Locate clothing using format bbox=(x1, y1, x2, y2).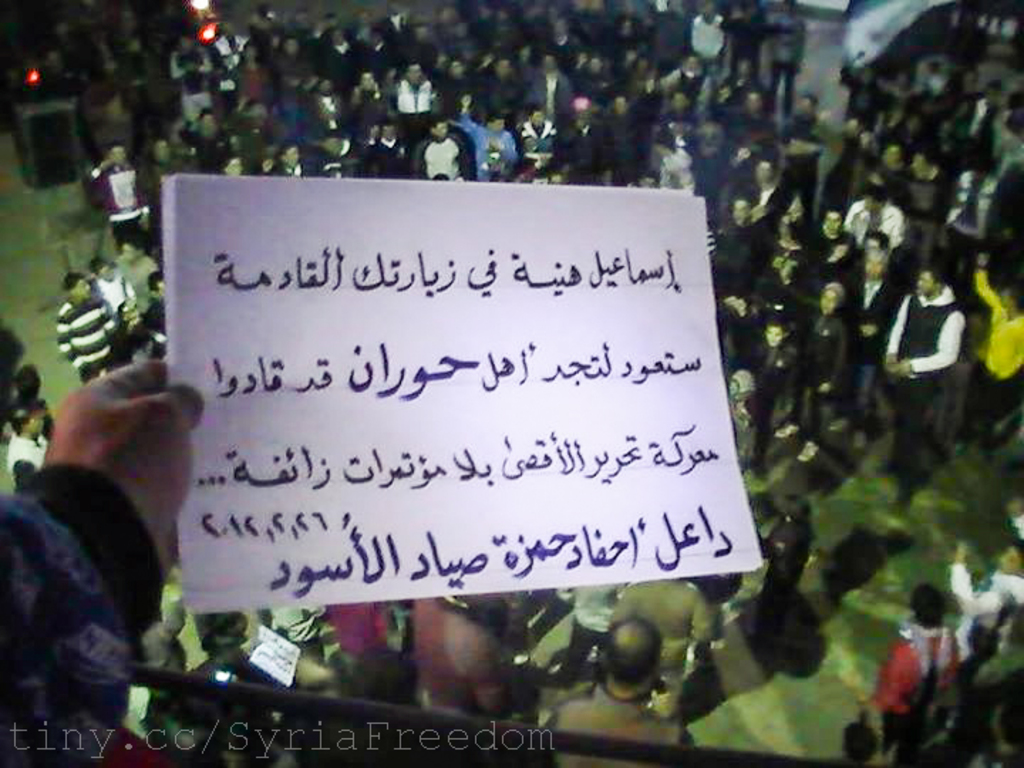
bbox=(617, 14, 651, 55).
